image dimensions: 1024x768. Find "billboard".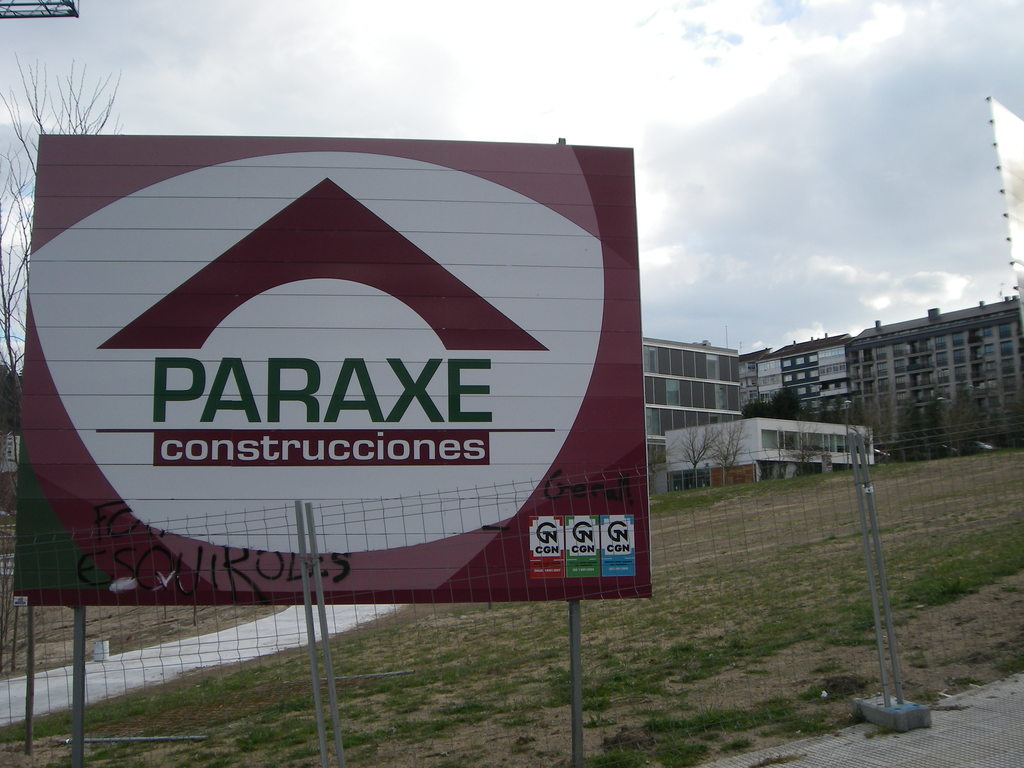
<region>13, 115, 604, 654</region>.
